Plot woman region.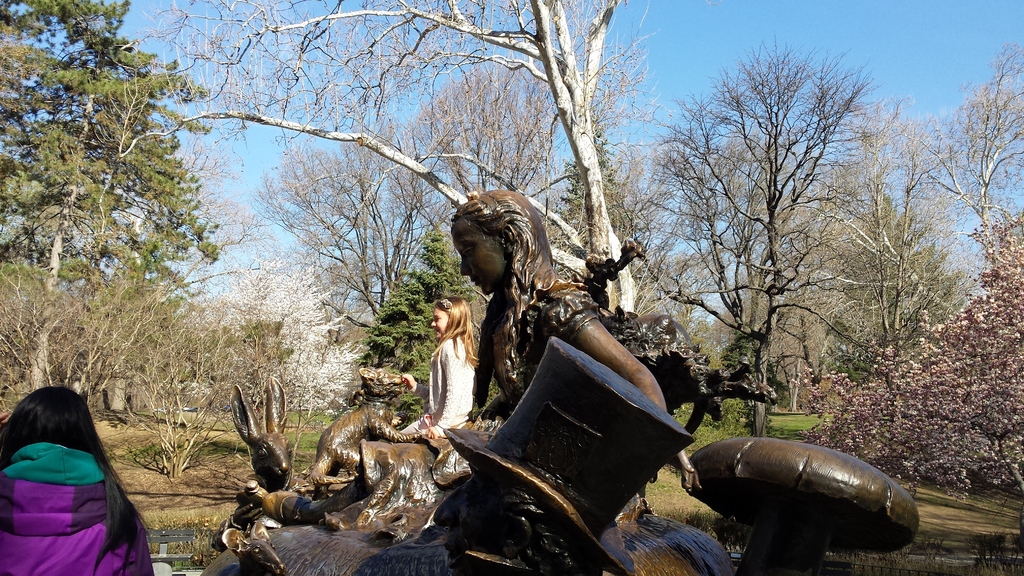
Plotted at [400,292,474,433].
